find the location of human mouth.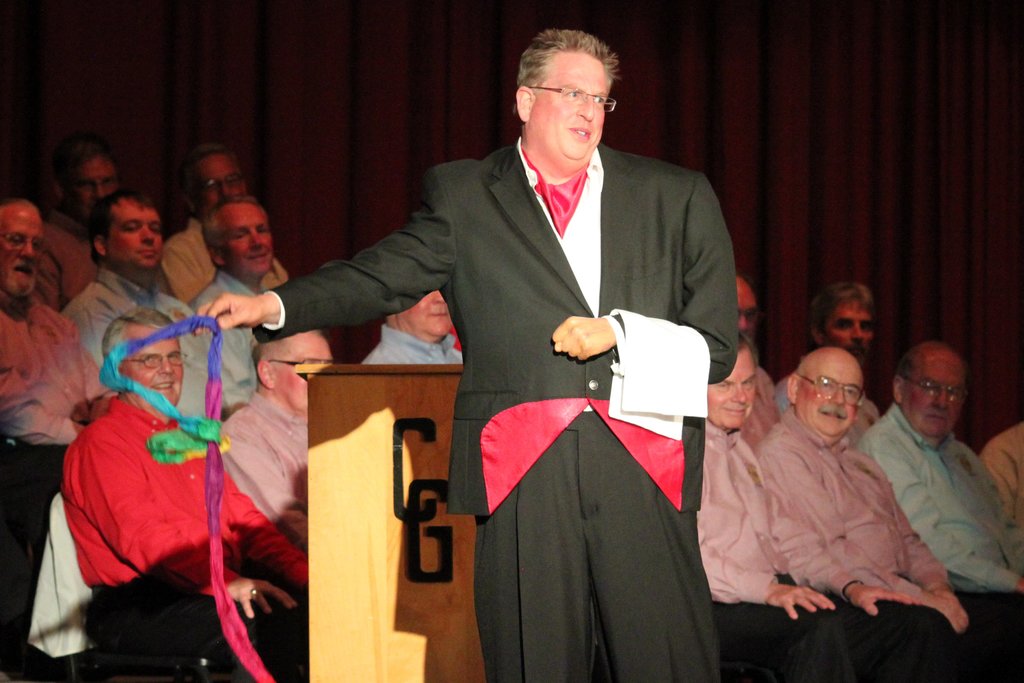
Location: Rect(812, 408, 851, 422).
